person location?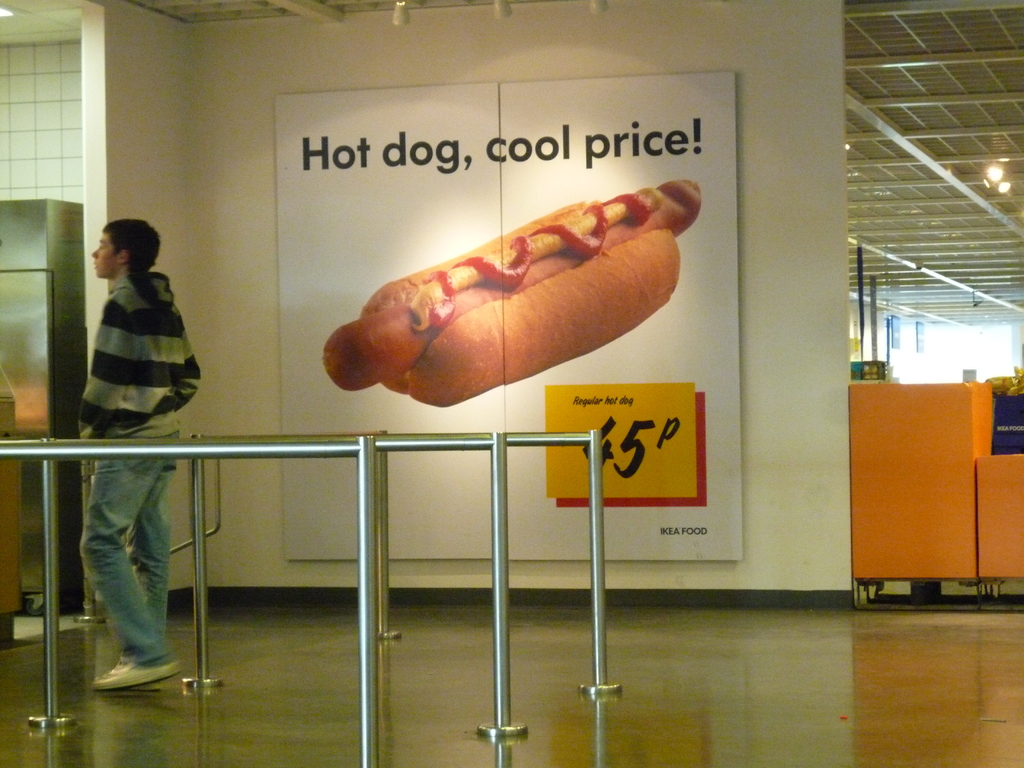
{"x1": 59, "y1": 184, "x2": 207, "y2": 695}
